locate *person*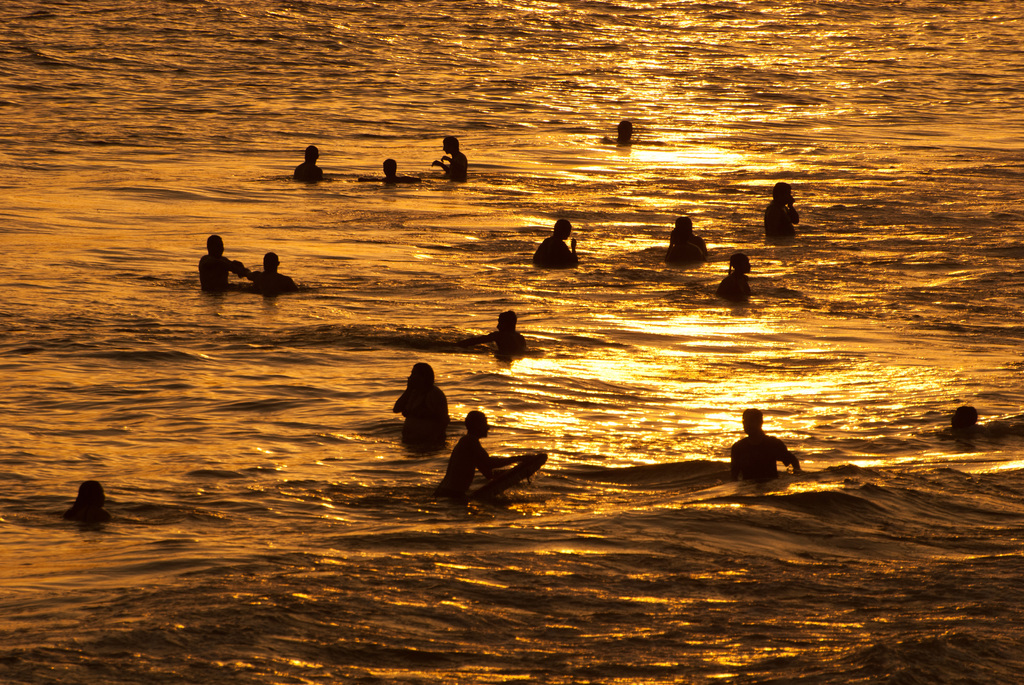
(x1=941, y1=403, x2=981, y2=441)
